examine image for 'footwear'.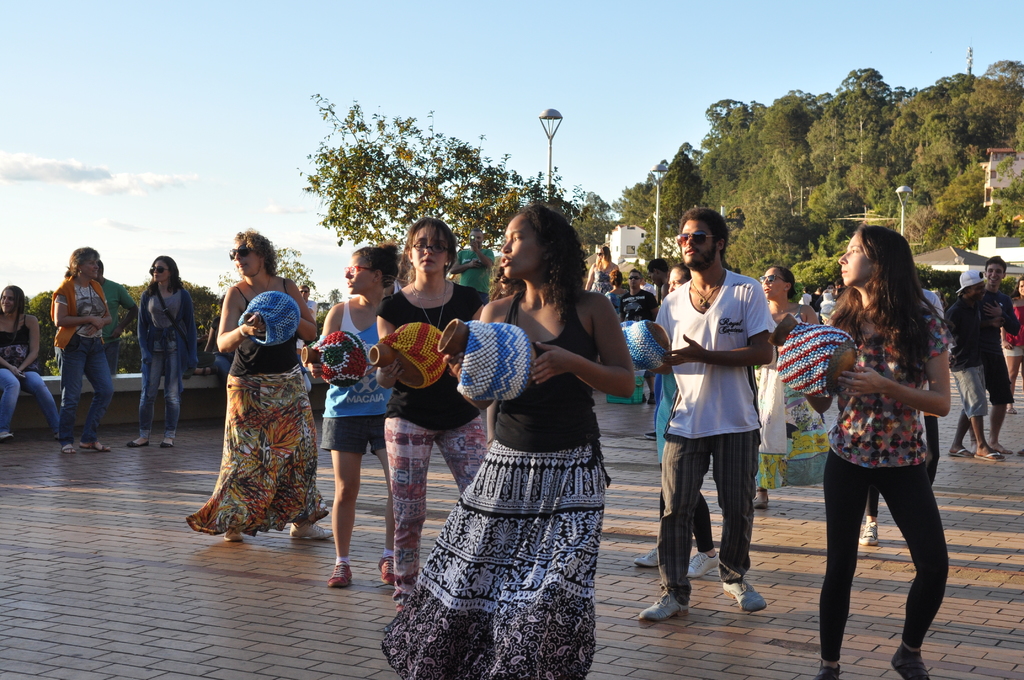
Examination result: [left=289, top=513, right=334, bottom=537].
